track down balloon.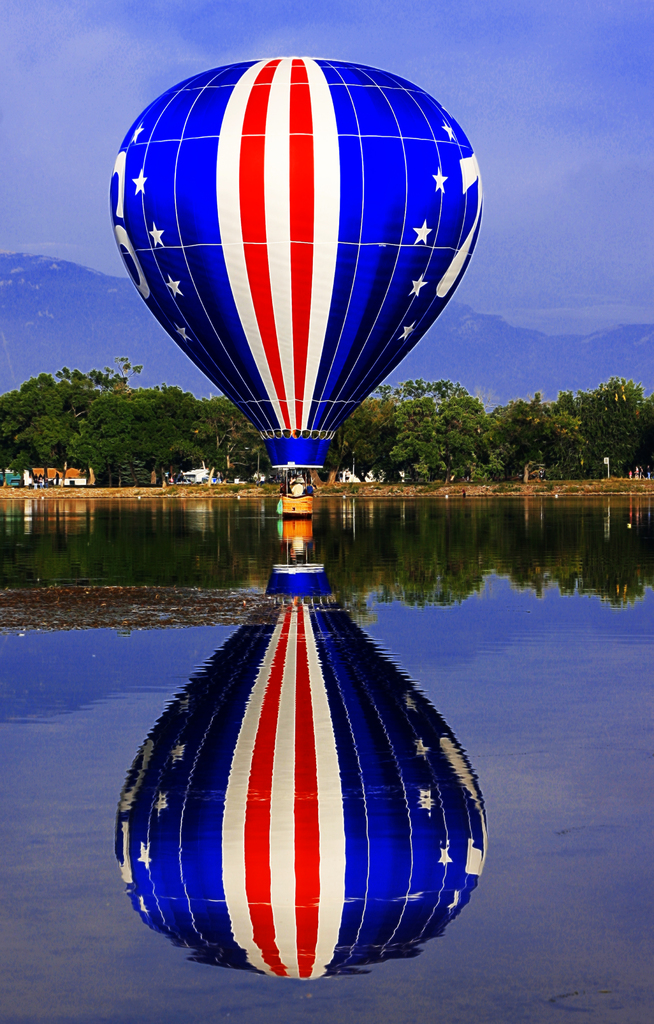
Tracked to {"x1": 106, "y1": 53, "x2": 487, "y2": 466}.
